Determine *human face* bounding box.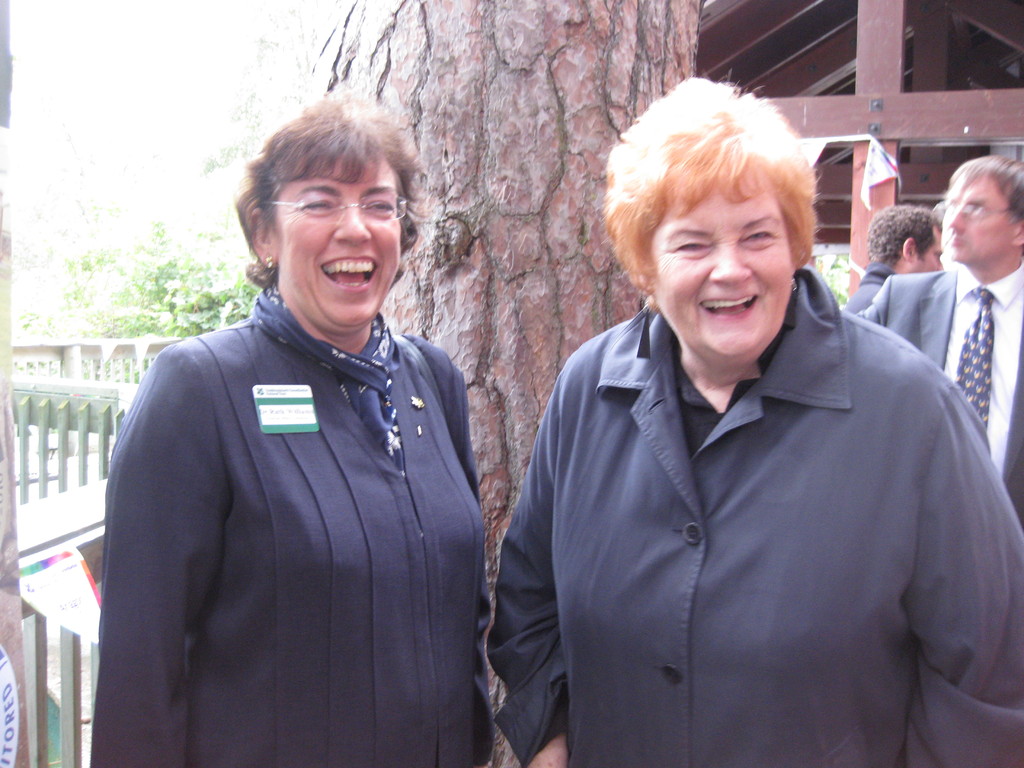
Determined: <bbox>943, 180, 1017, 268</bbox>.
